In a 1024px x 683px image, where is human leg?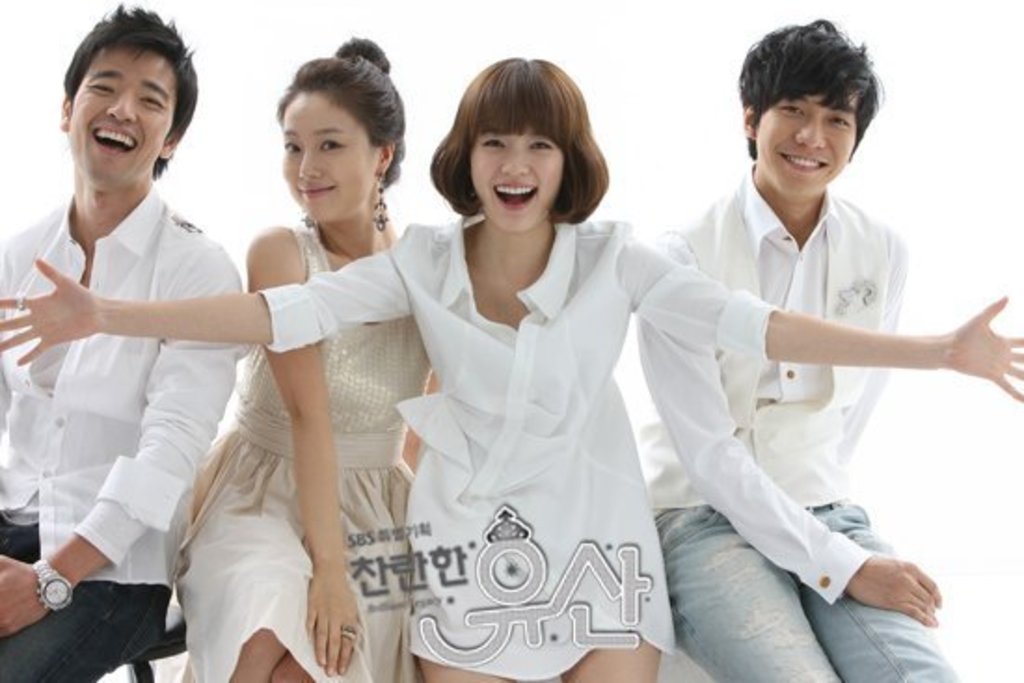
bbox=(272, 458, 404, 681).
